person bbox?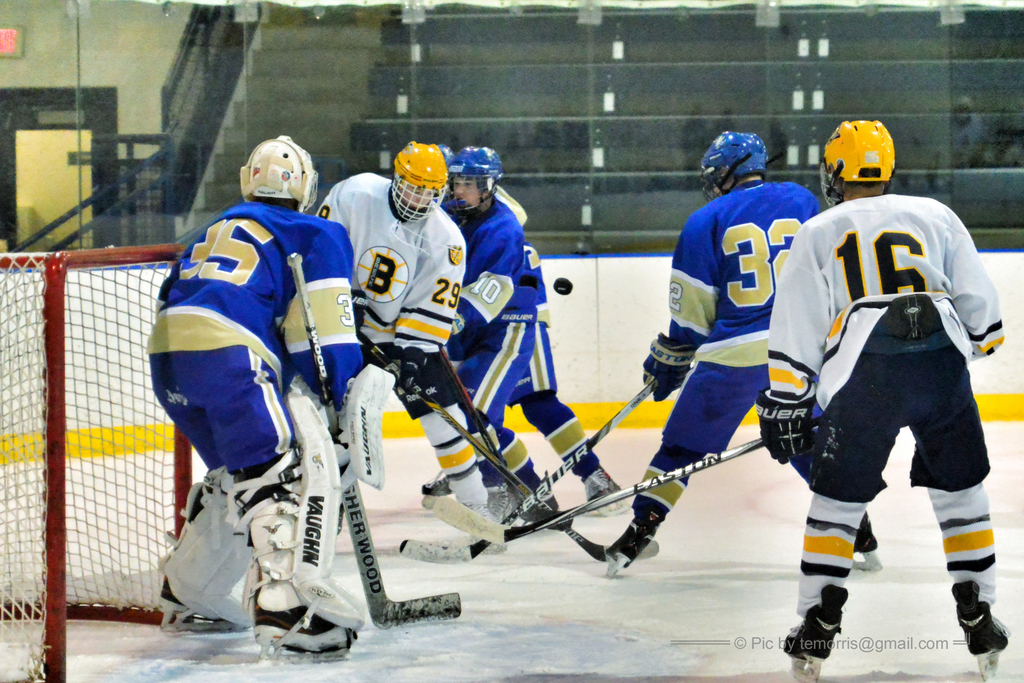
locate(312, 145, 491, 515)
